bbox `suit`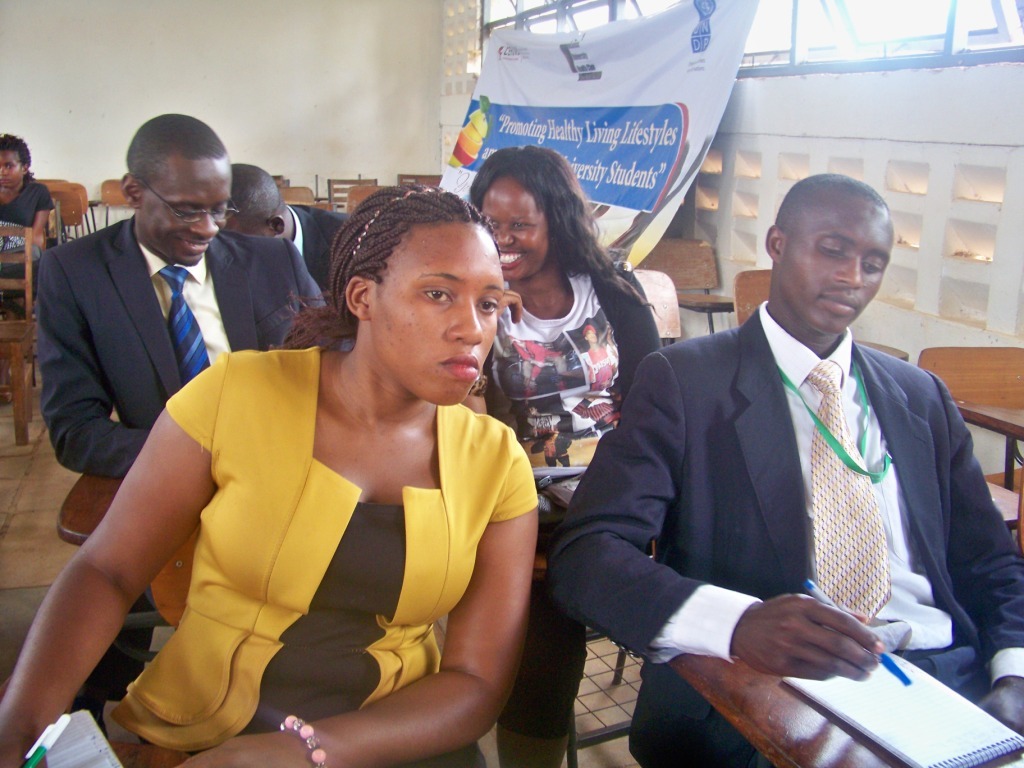
19/131/296/588
